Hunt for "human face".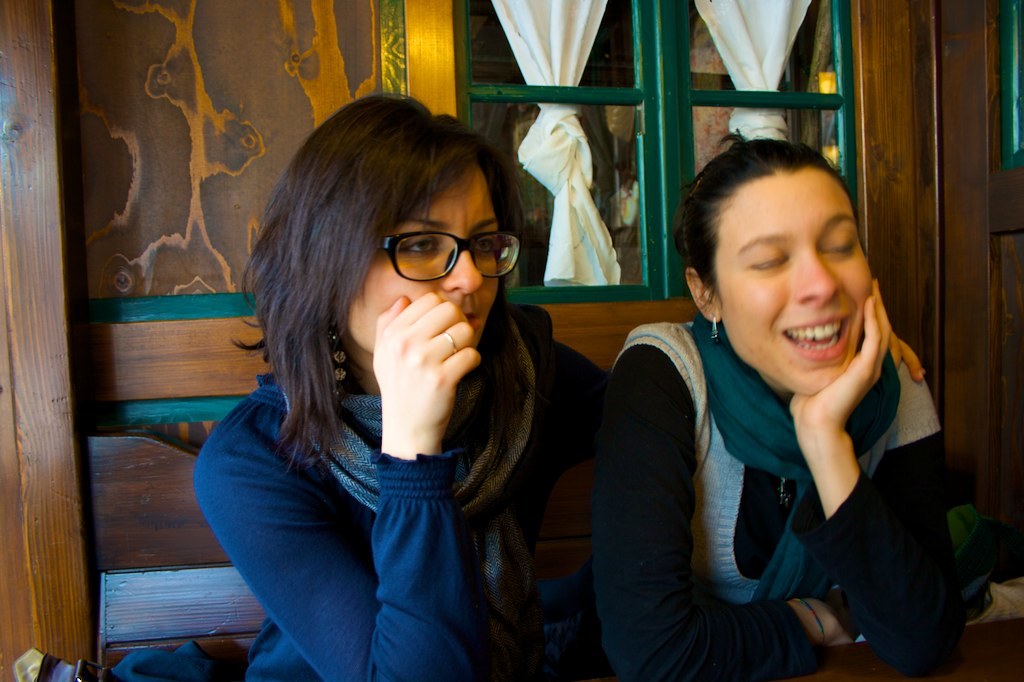
Hunted down at {"left": 348, "top": 168, "right": 524, "bottom": 362}.
